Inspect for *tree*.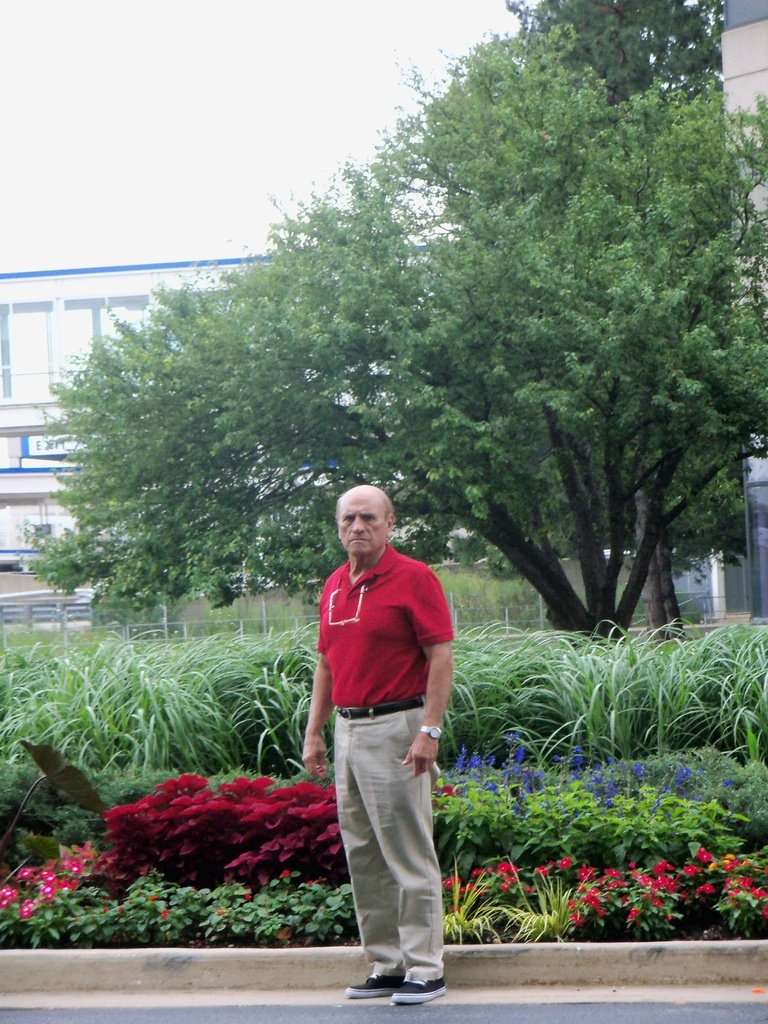
Inspection: bbox(508, 0, 727, 102).
